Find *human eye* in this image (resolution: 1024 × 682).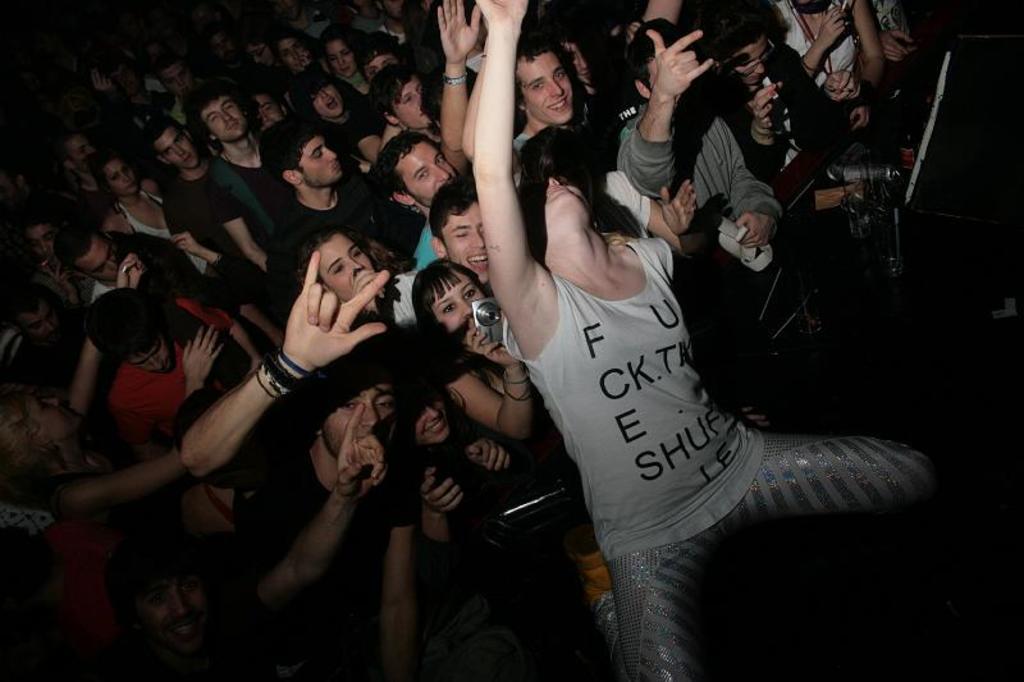
436/156/442/164.
